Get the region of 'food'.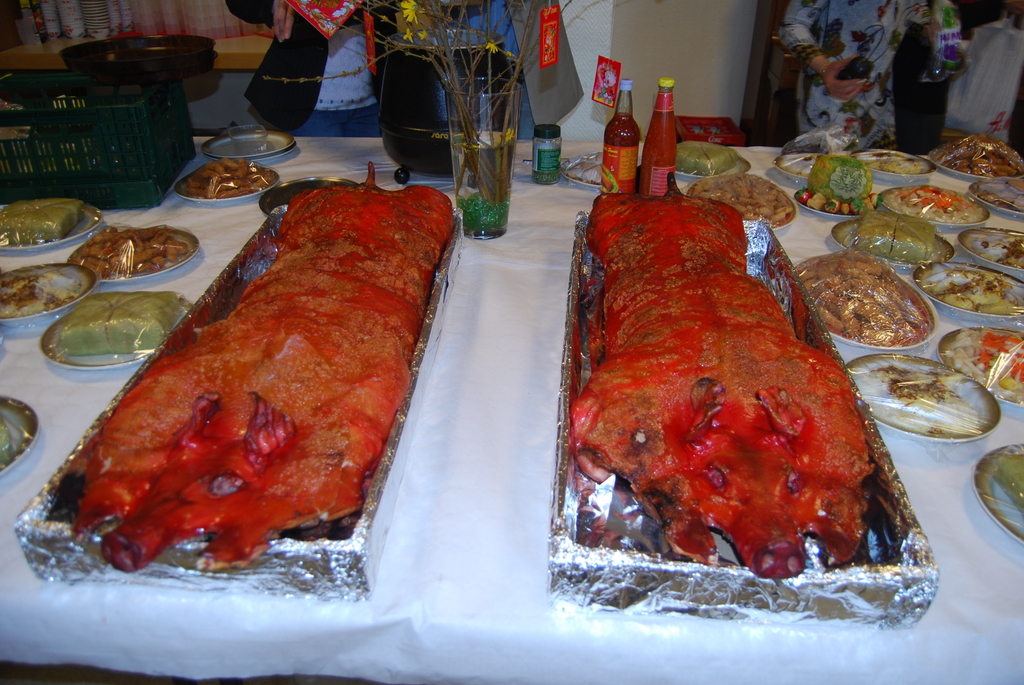
{"x1": 945, "y1": 324, "x2": 1023, "y2": 403}.
